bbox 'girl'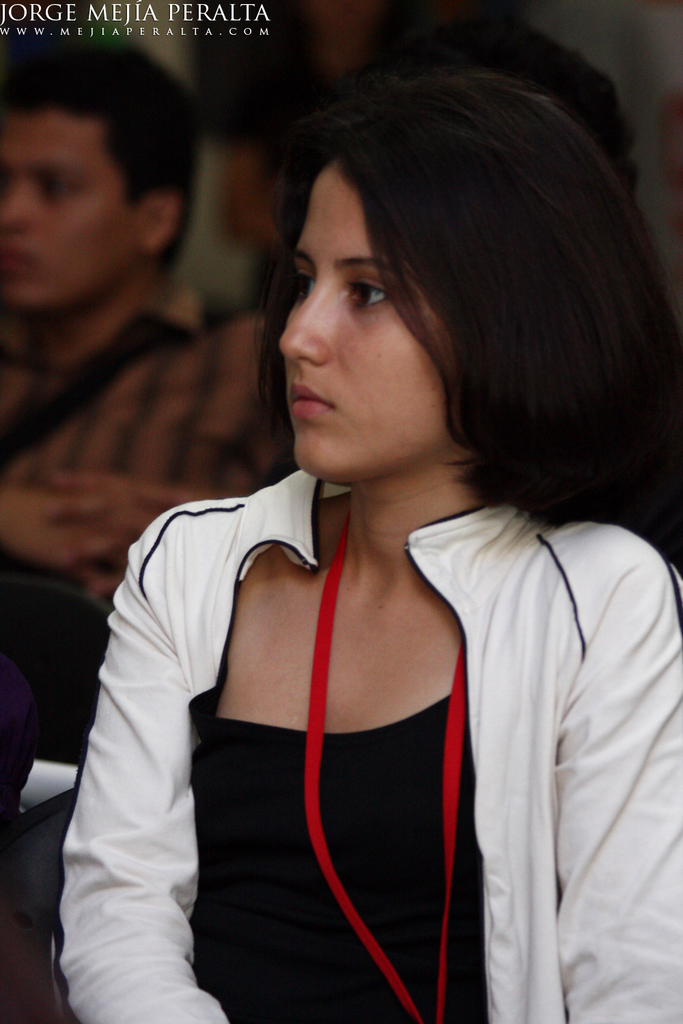
50, 70, 682, 1023
